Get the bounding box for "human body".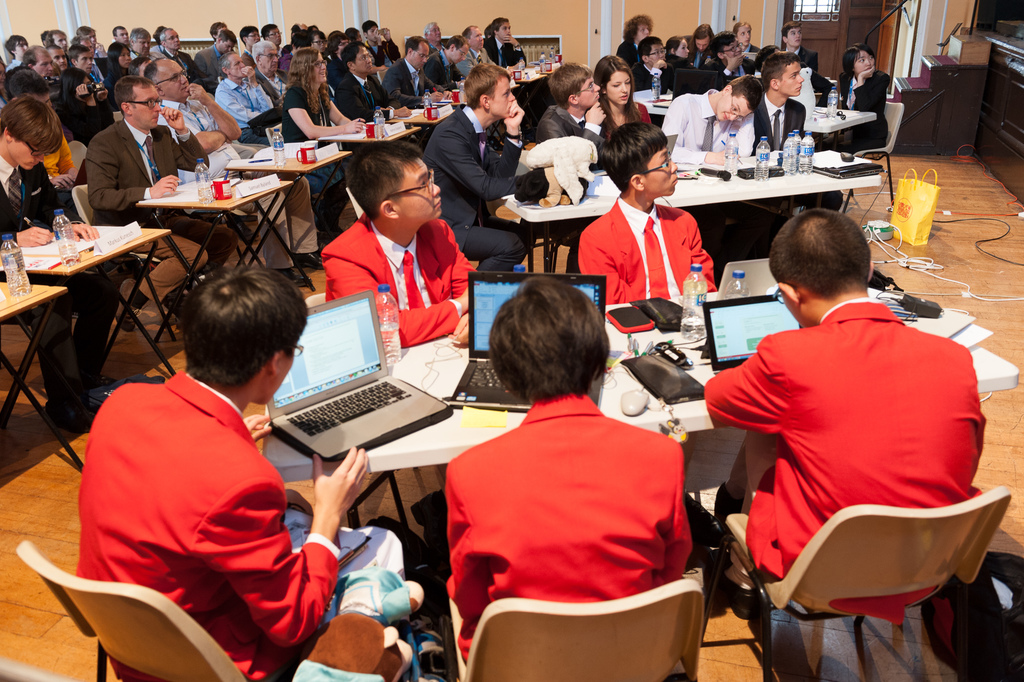
x1=83 y1=253 x2=416 y2=681.
